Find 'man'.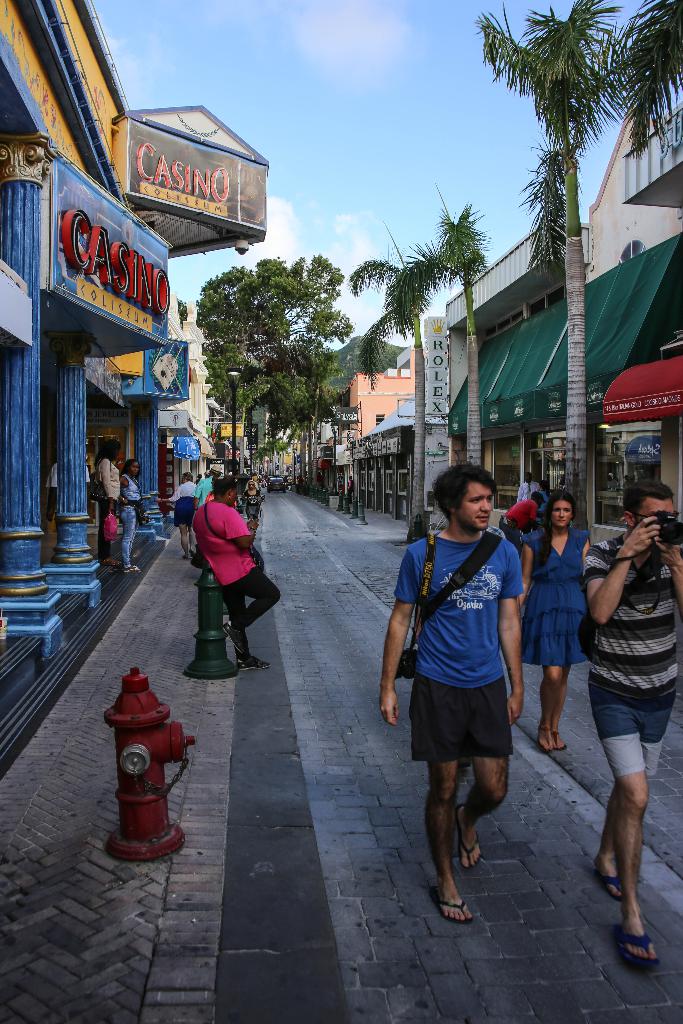
bbox=[297, 476, 302, 492].
